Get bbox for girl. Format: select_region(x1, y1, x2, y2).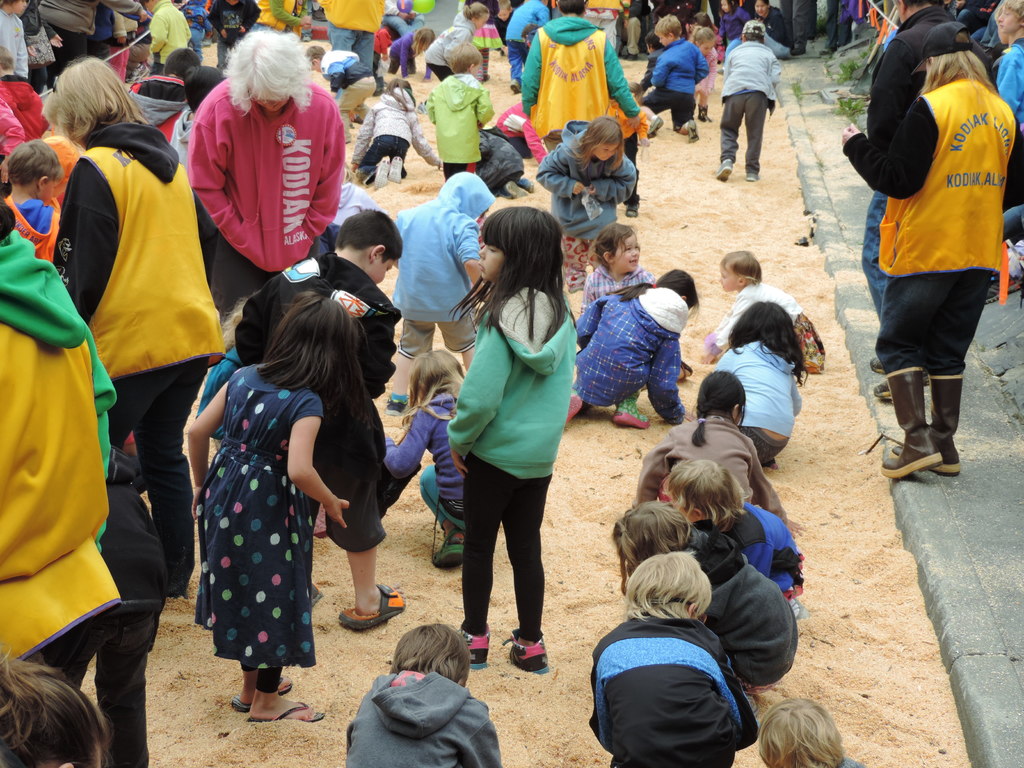
select_region(708, 250, 826, 372).
